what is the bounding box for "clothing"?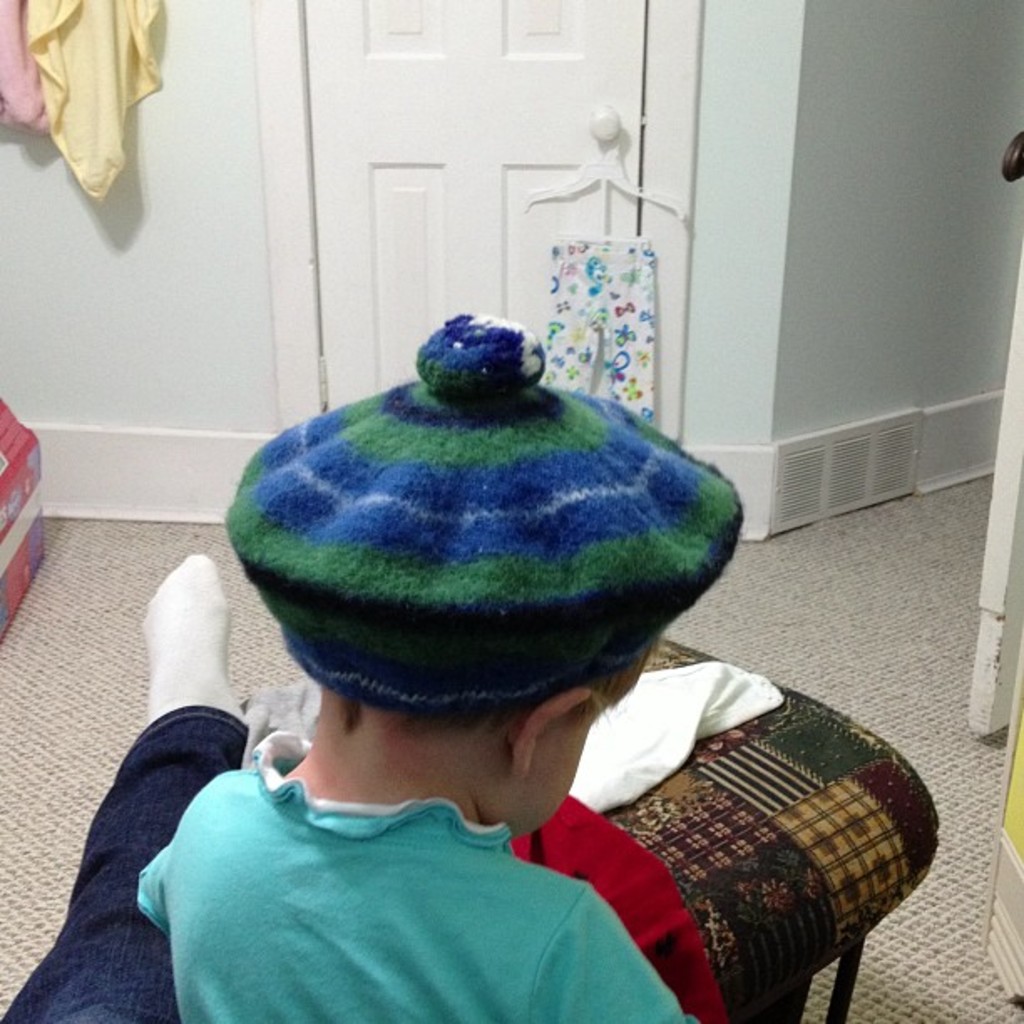
Rect(0, 704, 253, 1022).
